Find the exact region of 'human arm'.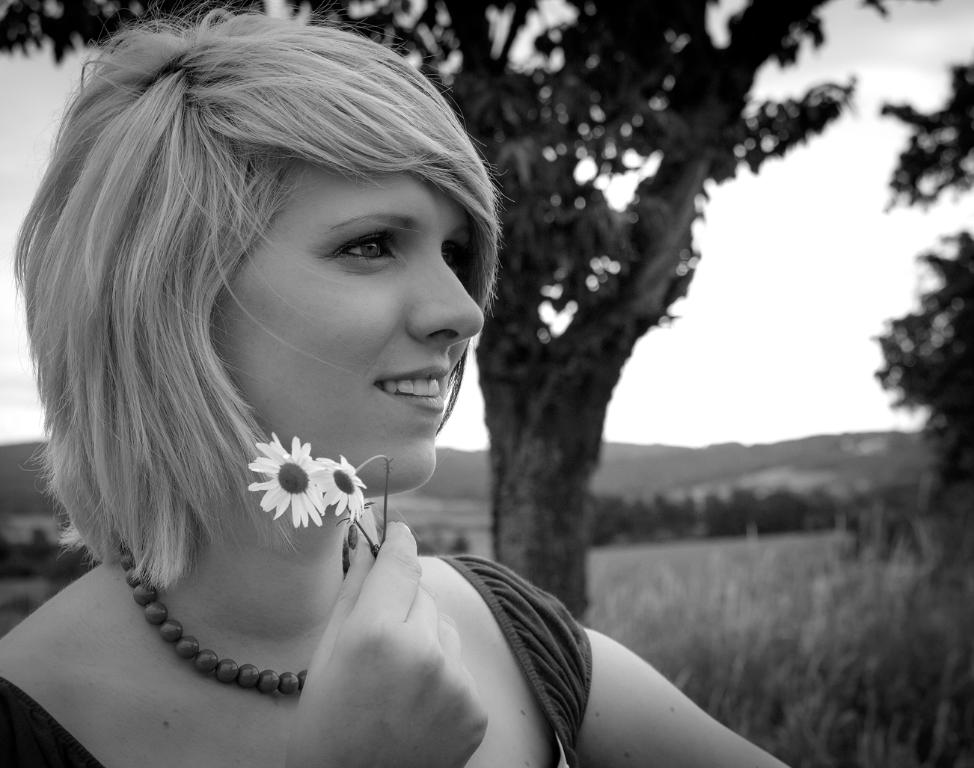
Exact region: box=[439, 552, 792, 767].
